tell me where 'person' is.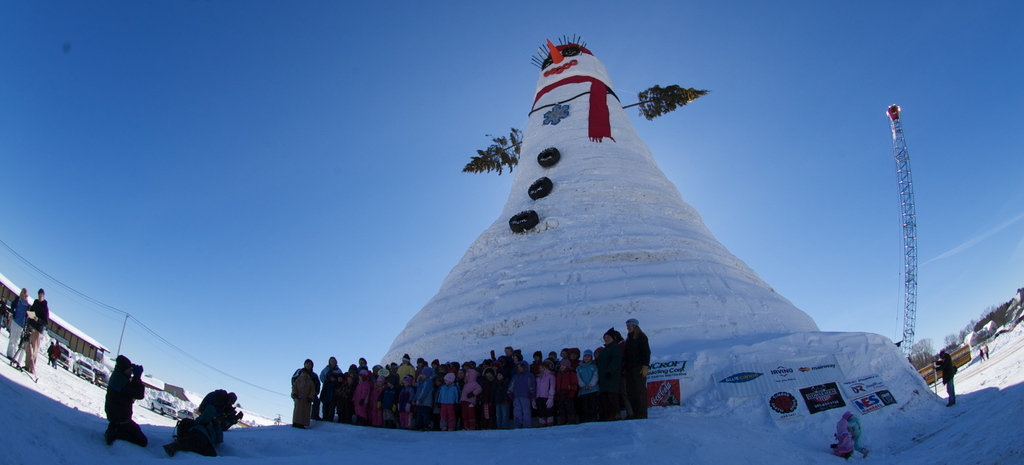
'person' is at x1=100, y1=354, x2=148, y2=445.
